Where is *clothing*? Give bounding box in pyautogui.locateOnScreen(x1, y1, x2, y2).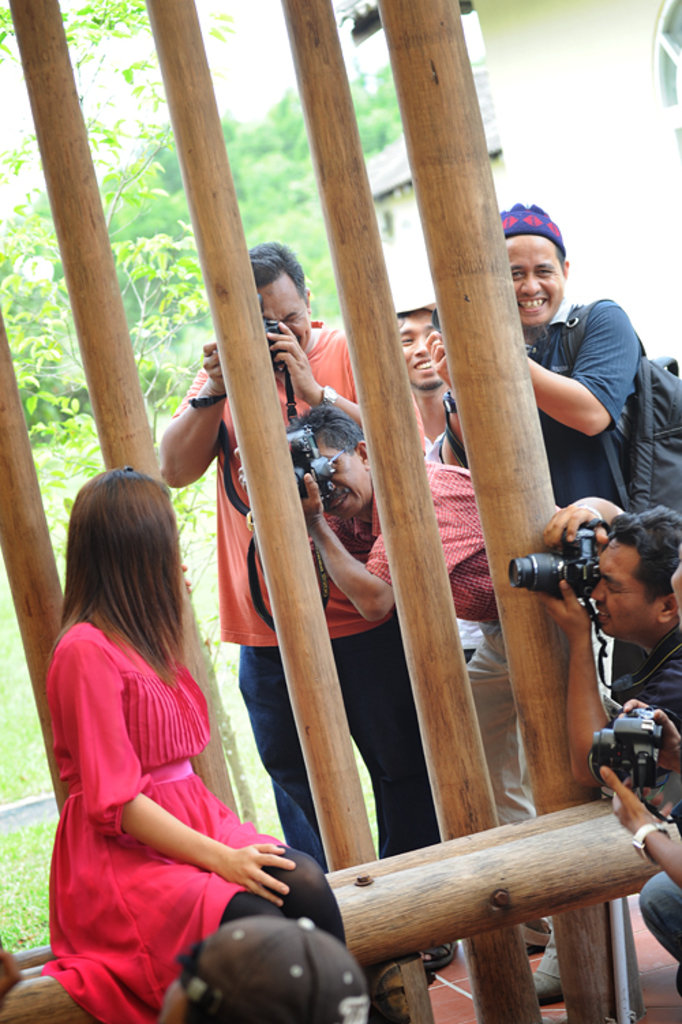
pyautogui.locateOnScreen(311, 465, 555, 912).
